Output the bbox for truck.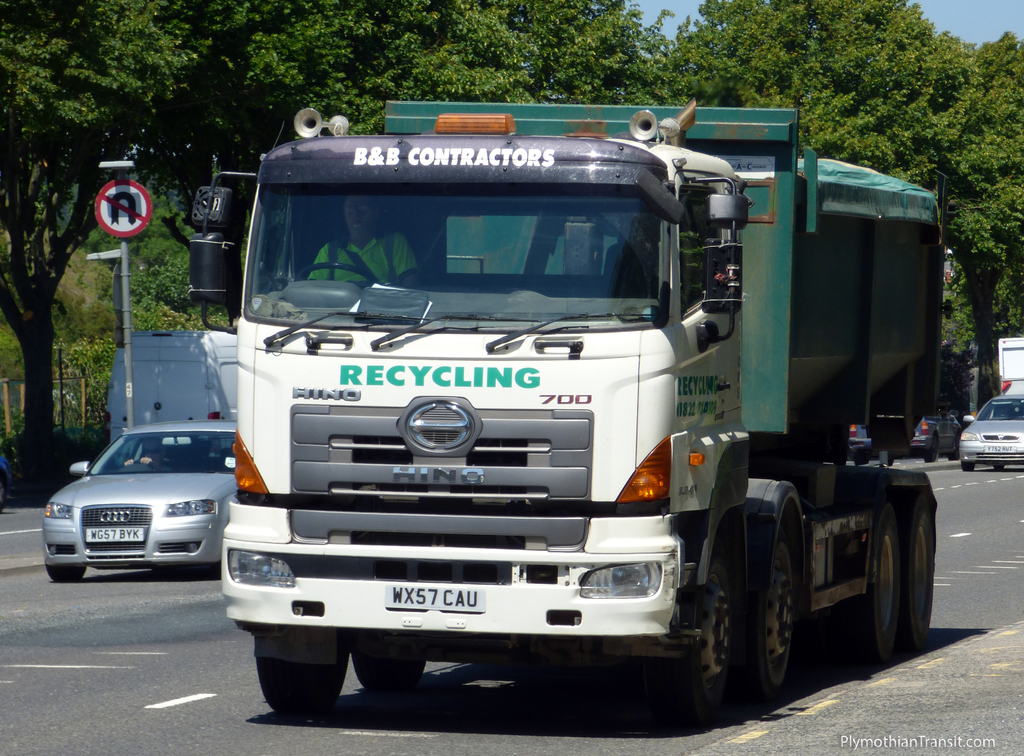
left=997, top=337, right=1023, bottom=396.
